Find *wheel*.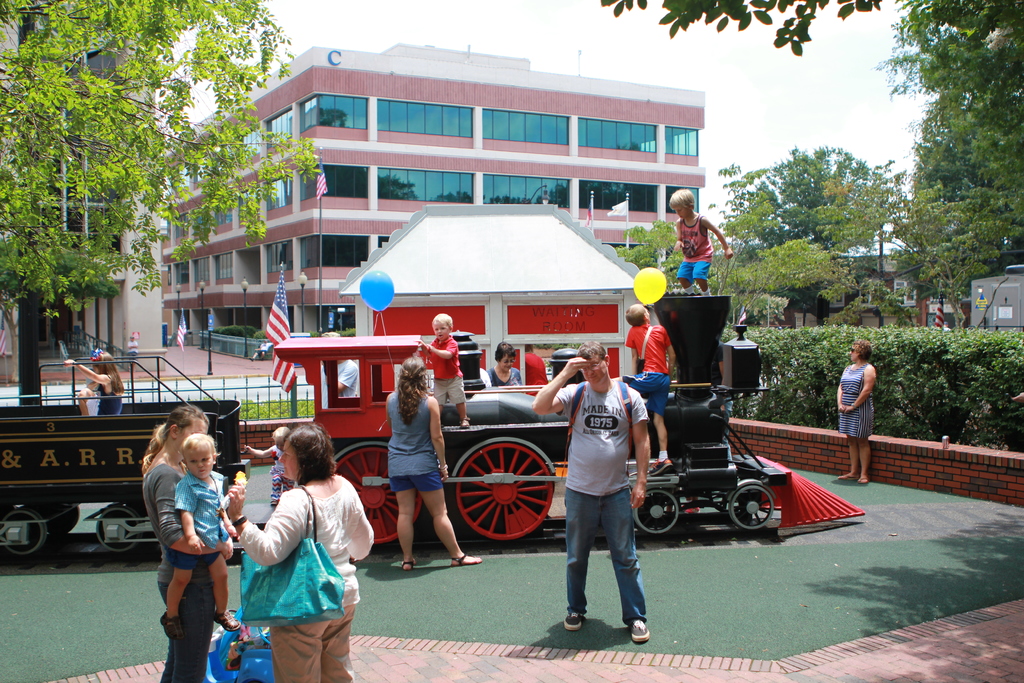
x1=332, y1=440, x2=424, y2=543.
